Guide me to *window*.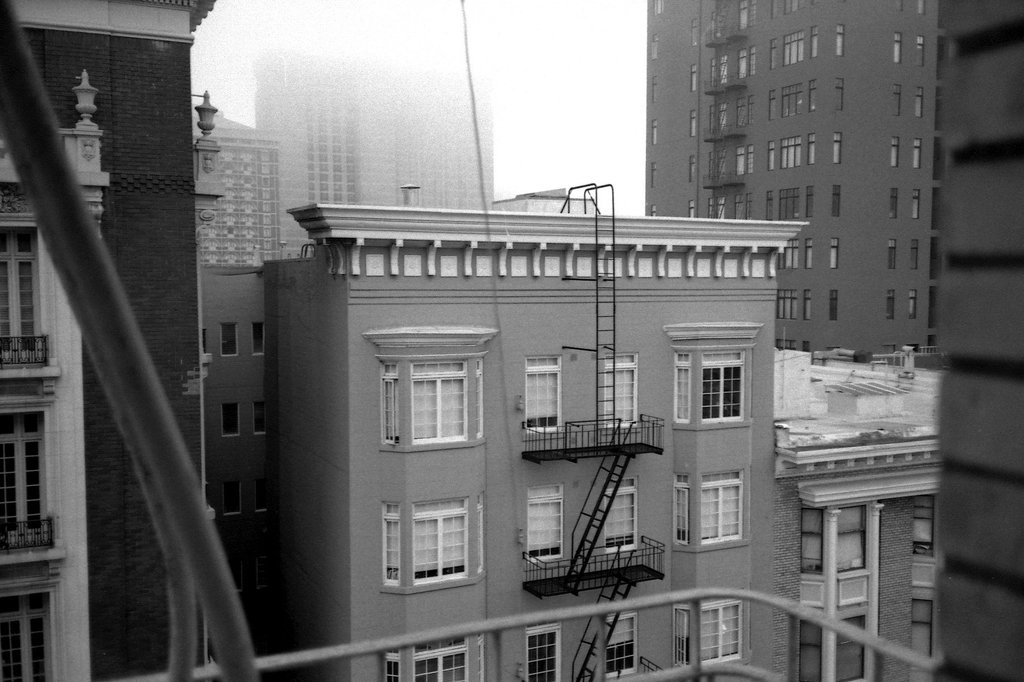
Guidance: left=892, top=33, right=900, bottom=67.
